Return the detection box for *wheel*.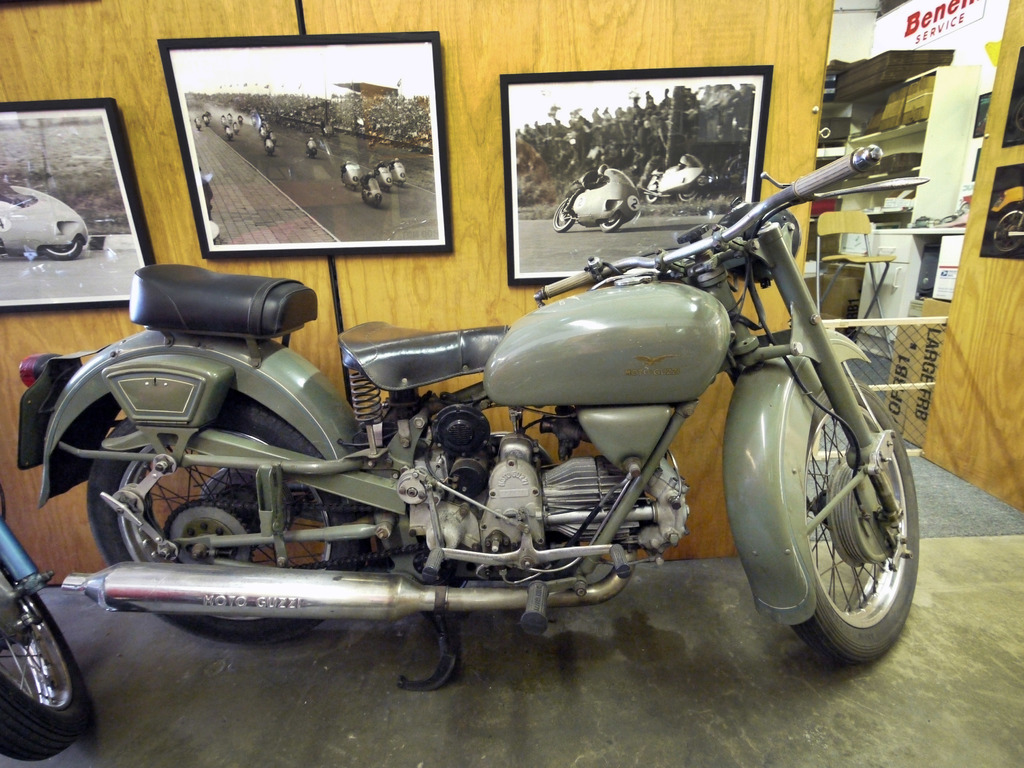
[552,197,575,233].
